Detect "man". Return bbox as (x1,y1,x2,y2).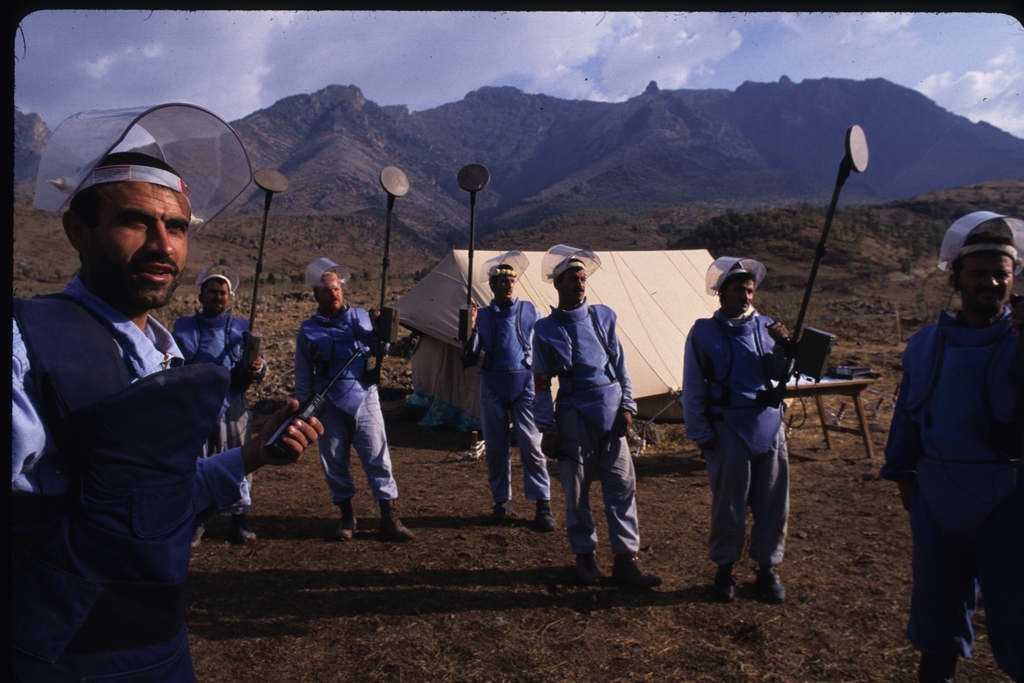
(461,246,547,536).
